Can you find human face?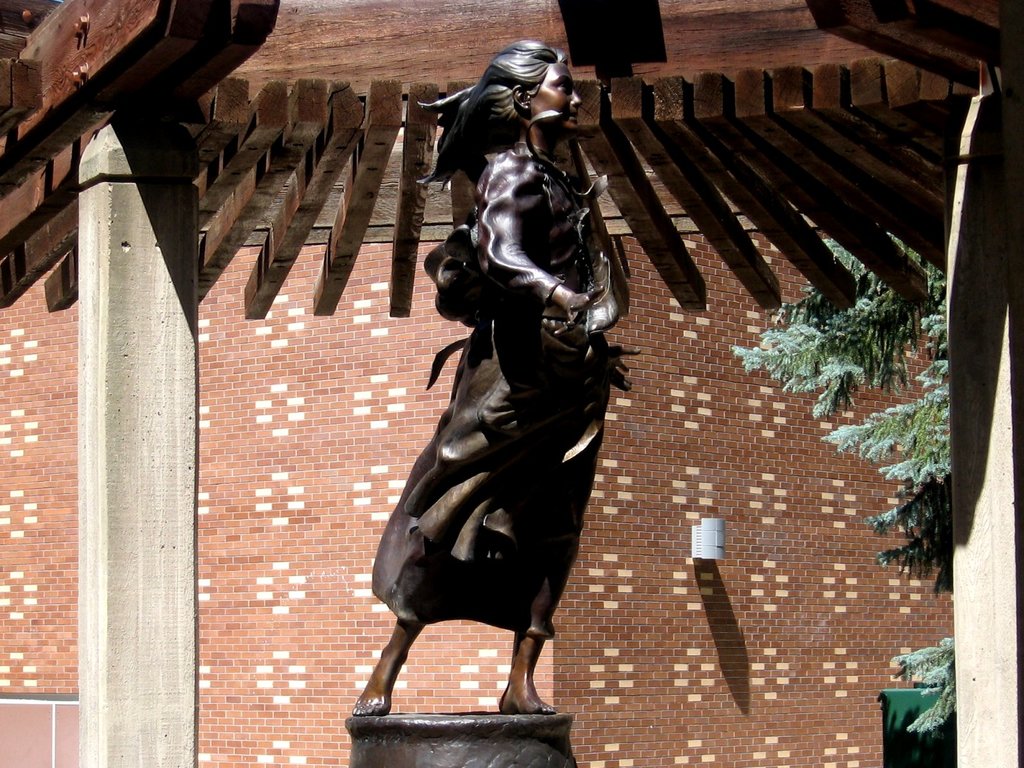
Yes, bounding box: 518,61,580,138.
